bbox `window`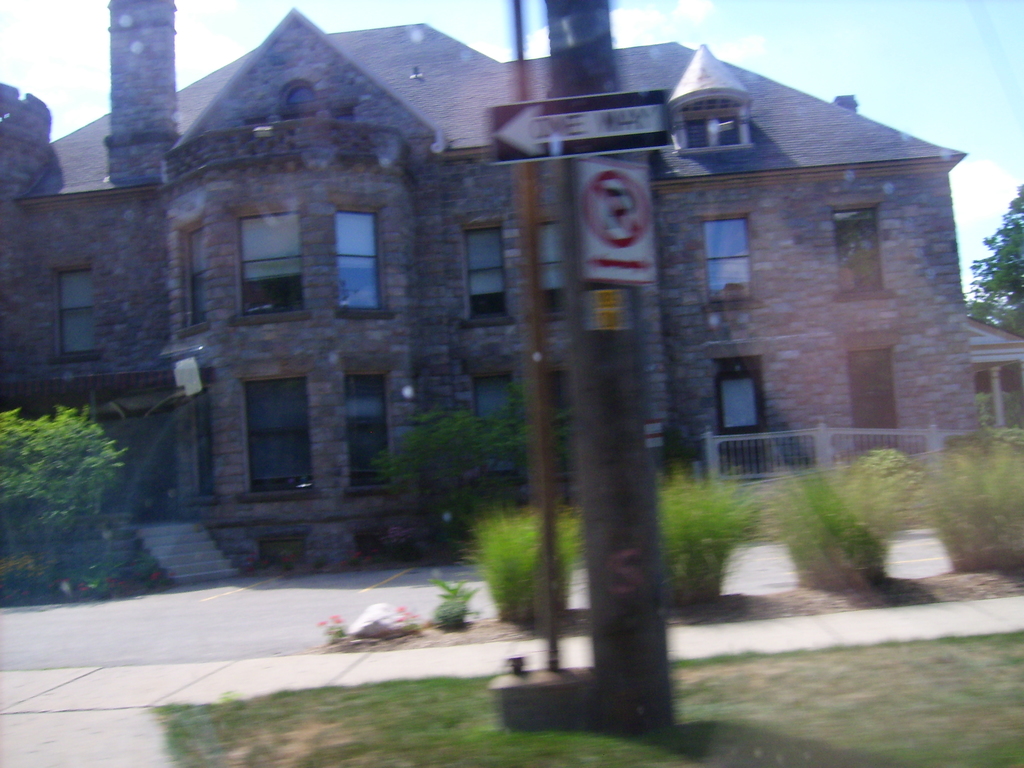
<region>474, 373, 511, 466</region>
